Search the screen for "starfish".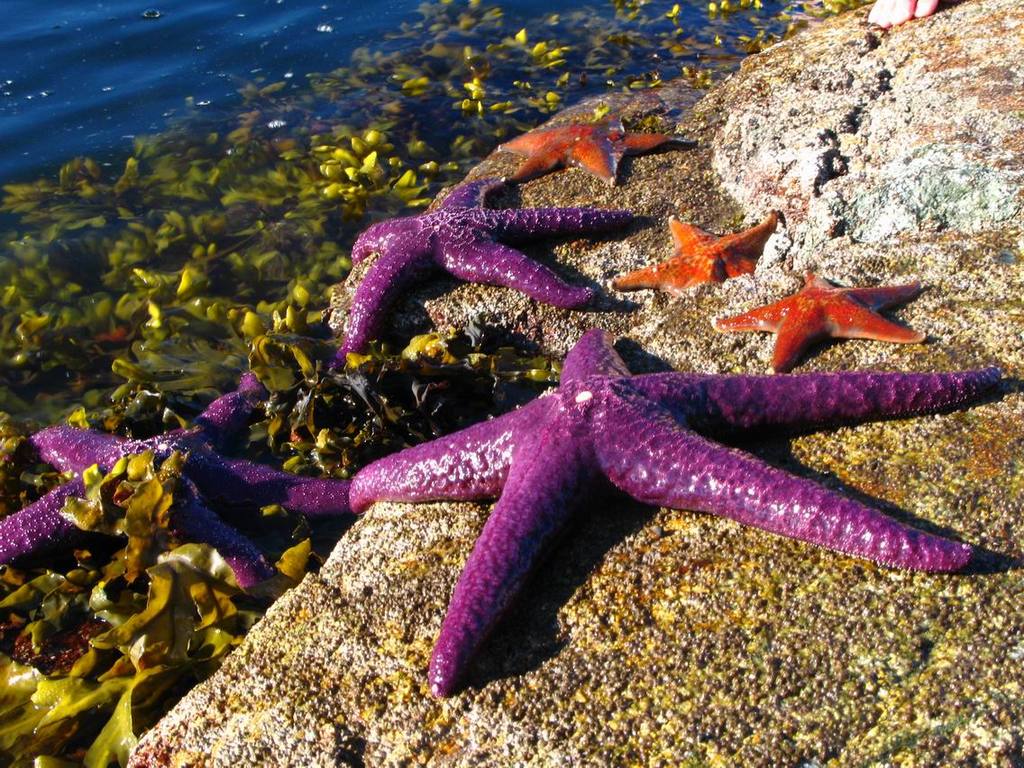
Found at 712:265:919:367.
